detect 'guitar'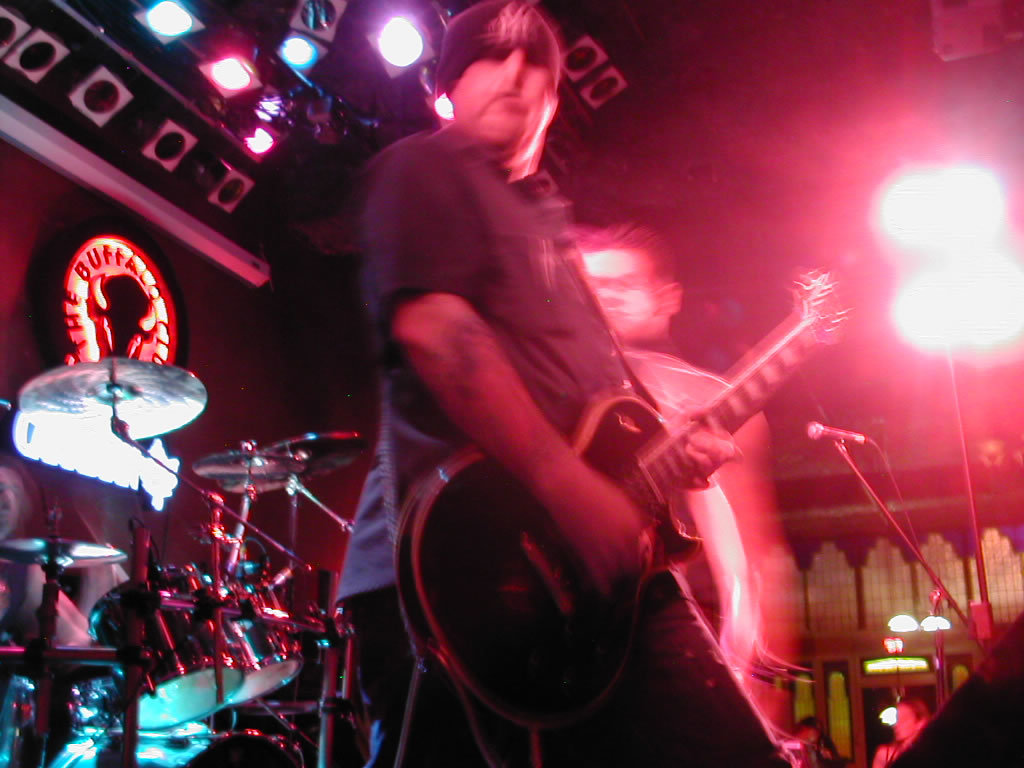
bbox=(397, 266, 870, 712)
